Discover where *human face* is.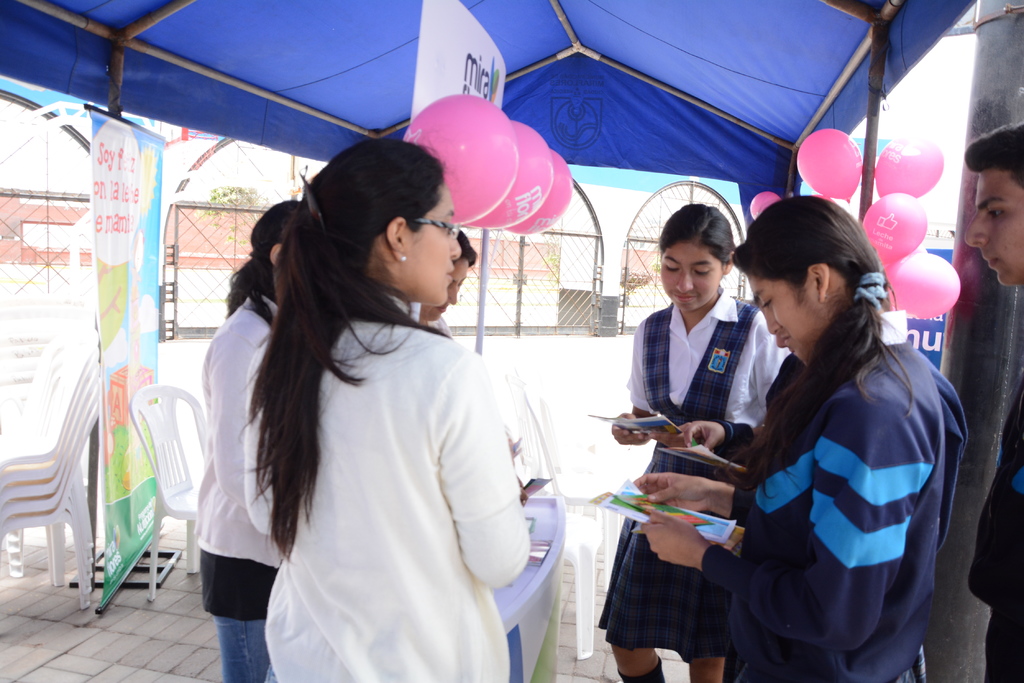
Discovered at l=424, t=261, r=471, b=322.
